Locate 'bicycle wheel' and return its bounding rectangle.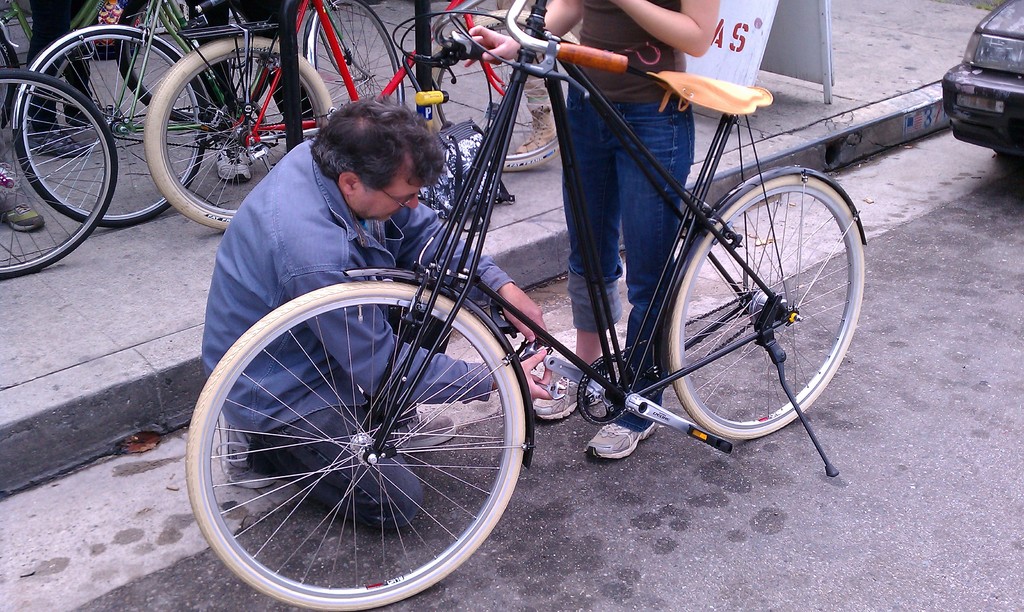
(0,65,123,281).
